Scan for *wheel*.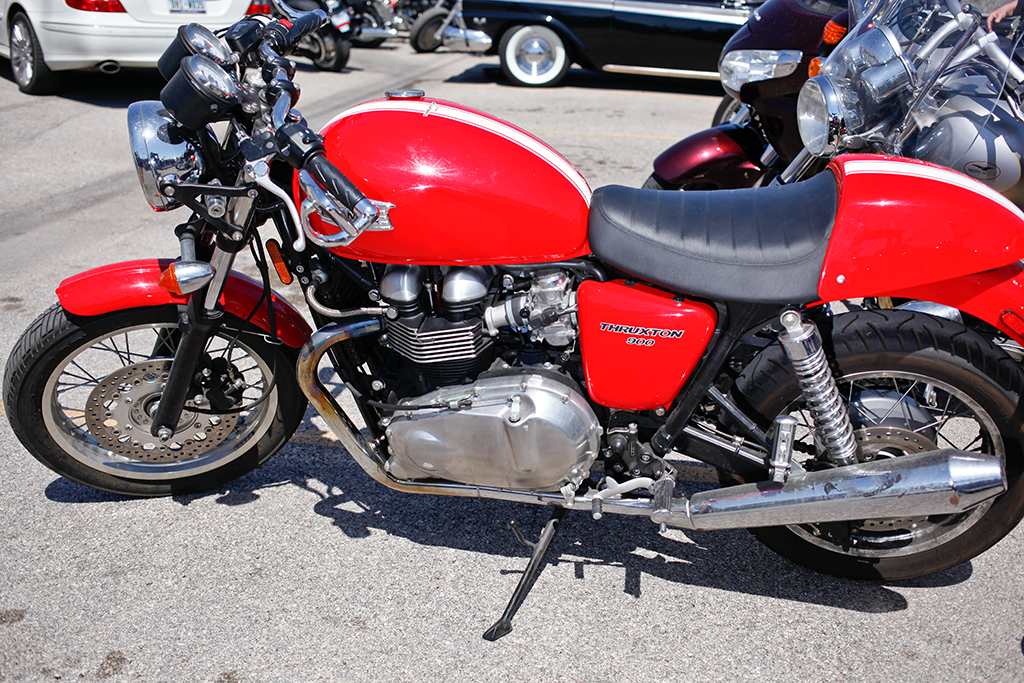
Scan result: BBox(499, 20, 571, 91).
